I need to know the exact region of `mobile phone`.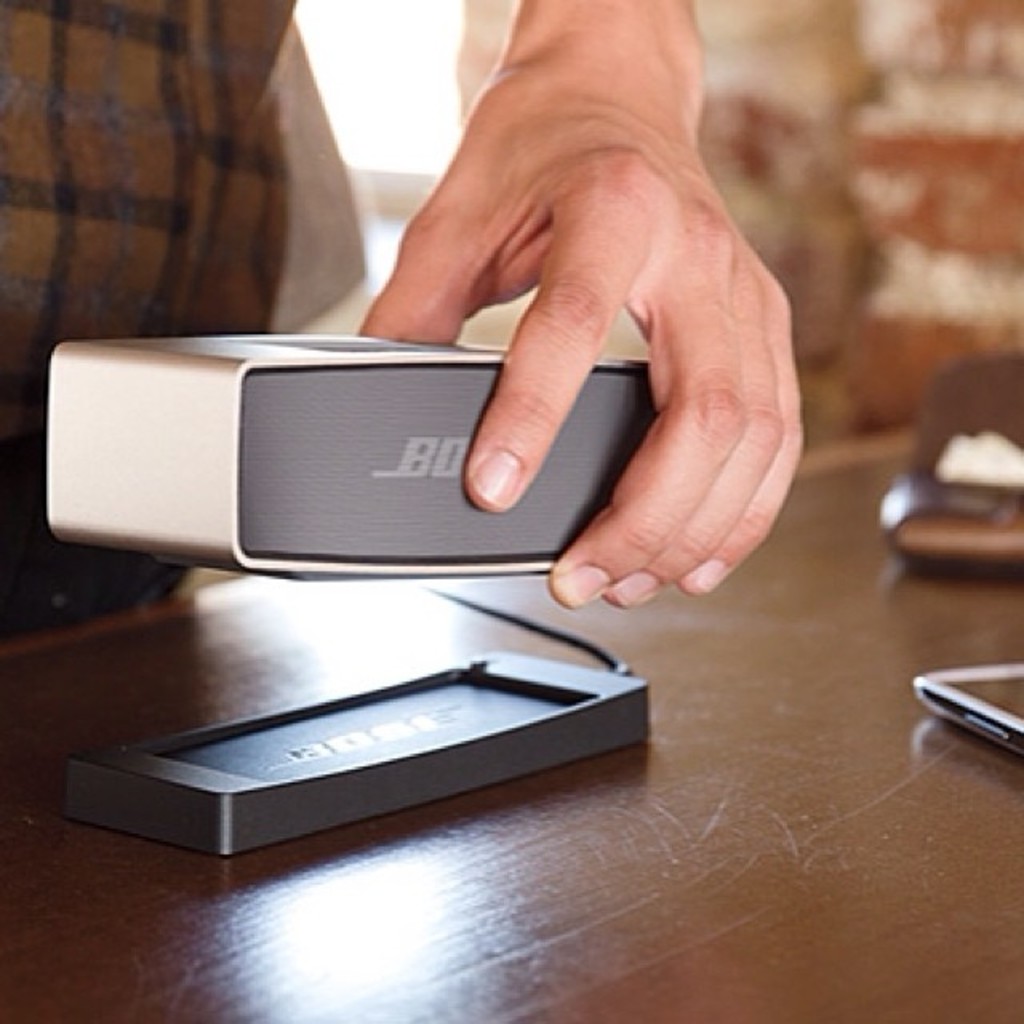
Region: [914,659,1022,762].
